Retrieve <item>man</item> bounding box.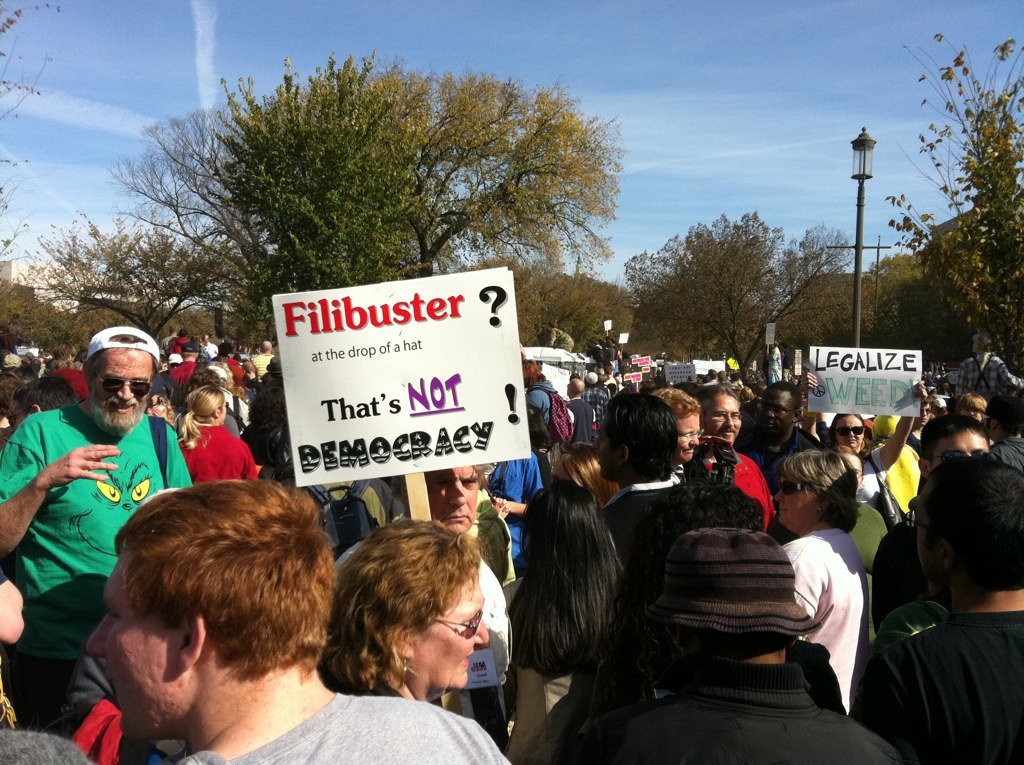
Bounding box: <region>699, 384, 772, 535</region>.
